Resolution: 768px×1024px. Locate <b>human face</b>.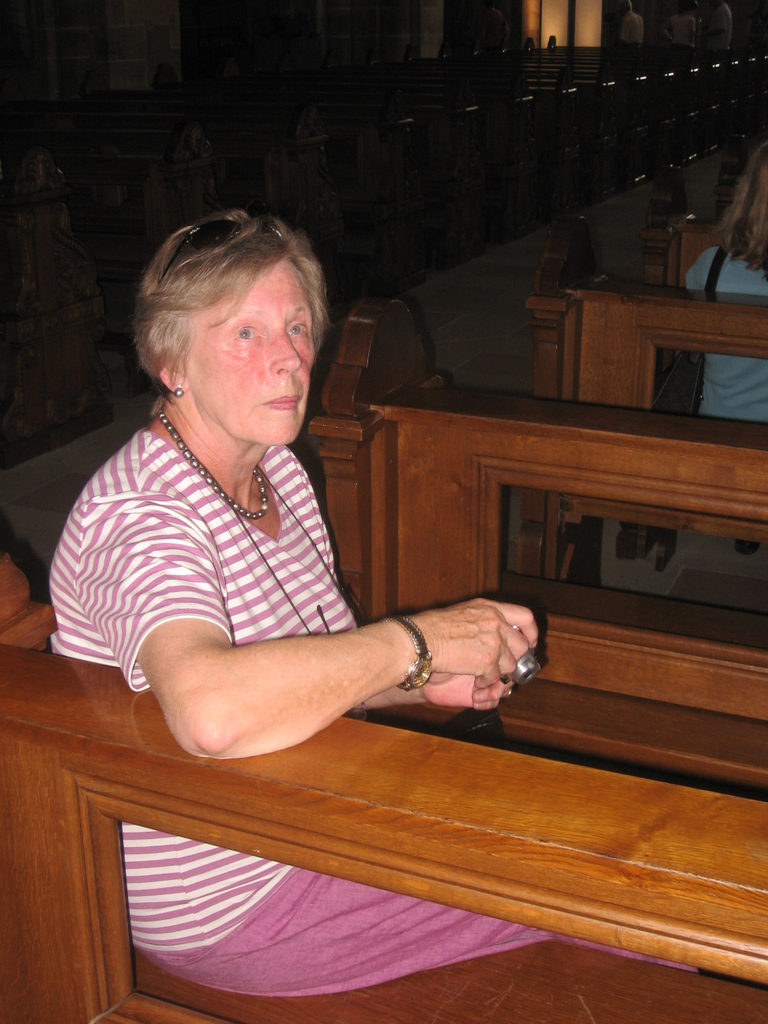
<bbox>185, 255, 317, 446</bbox>.
